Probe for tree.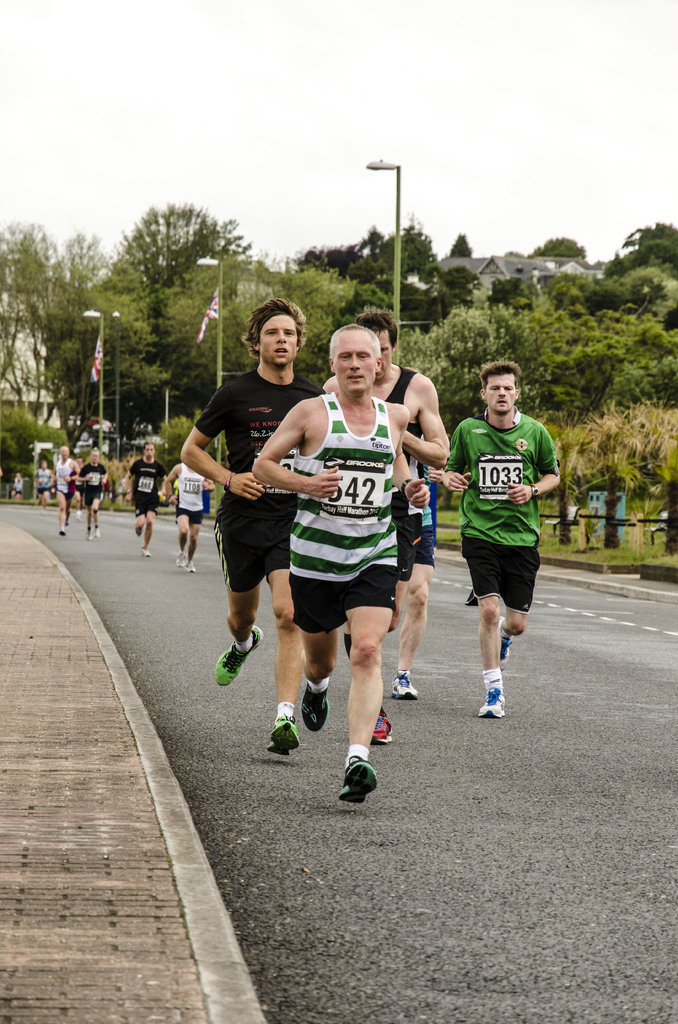
Probe result: x1=552, y1=426, x2=576, y2=545.
